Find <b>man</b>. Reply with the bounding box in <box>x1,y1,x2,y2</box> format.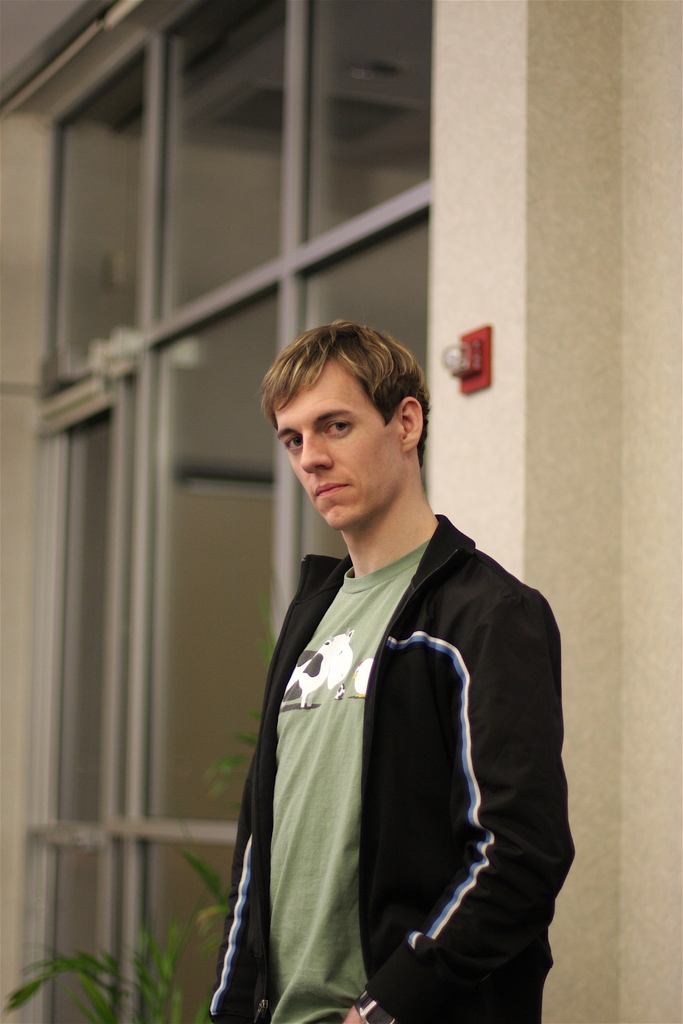
<box>176,318,554,1023</box>.
